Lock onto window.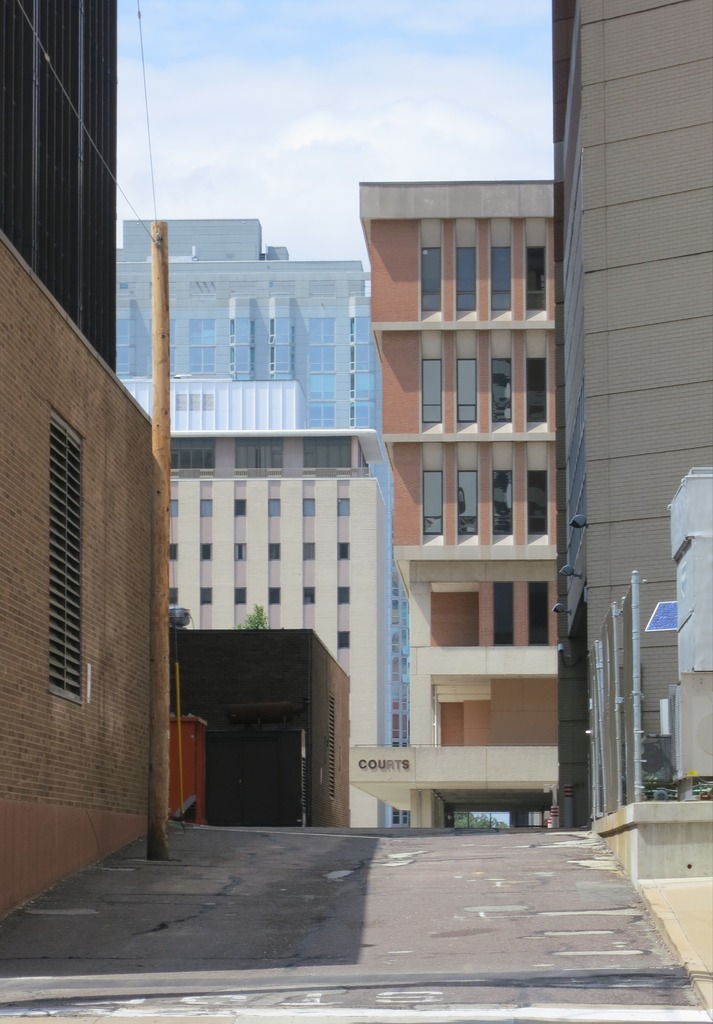
Locked: [198, 499, 212, 518].
